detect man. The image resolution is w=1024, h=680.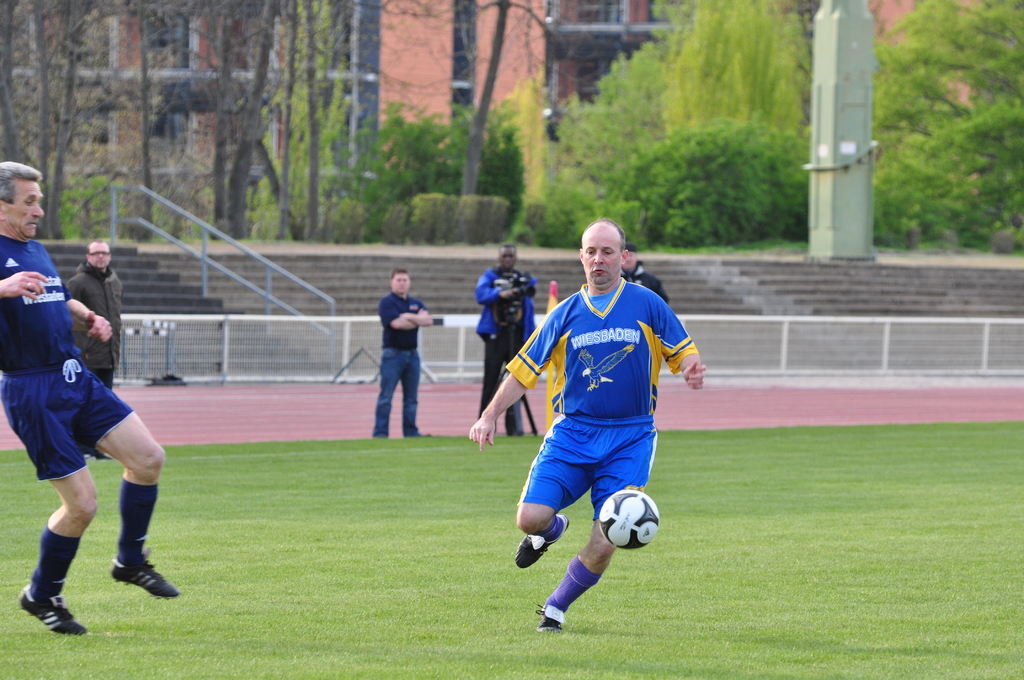
bbox(374, 263, 434, 444).
